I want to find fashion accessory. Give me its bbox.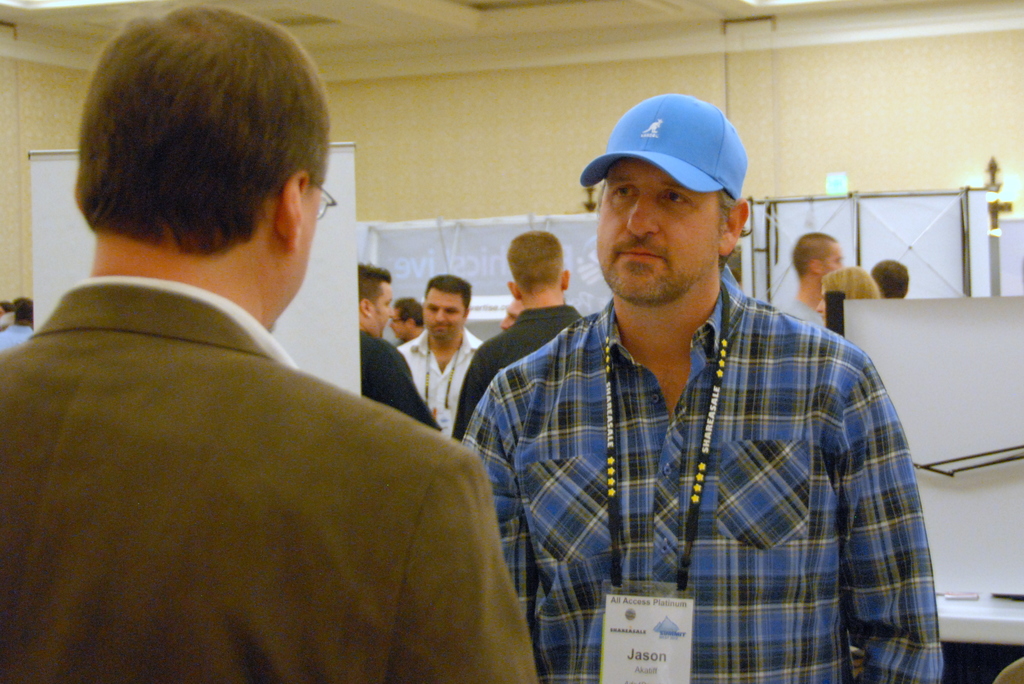
Rect(366, 312, 374, 326).
